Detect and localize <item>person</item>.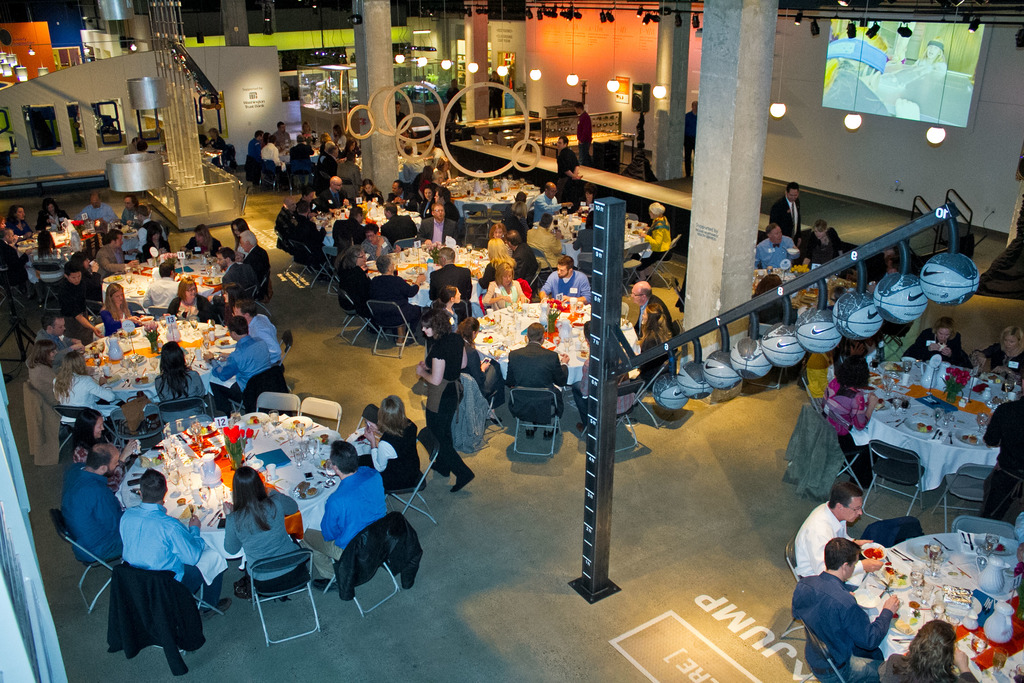
Localized at 81,197,115,229.
